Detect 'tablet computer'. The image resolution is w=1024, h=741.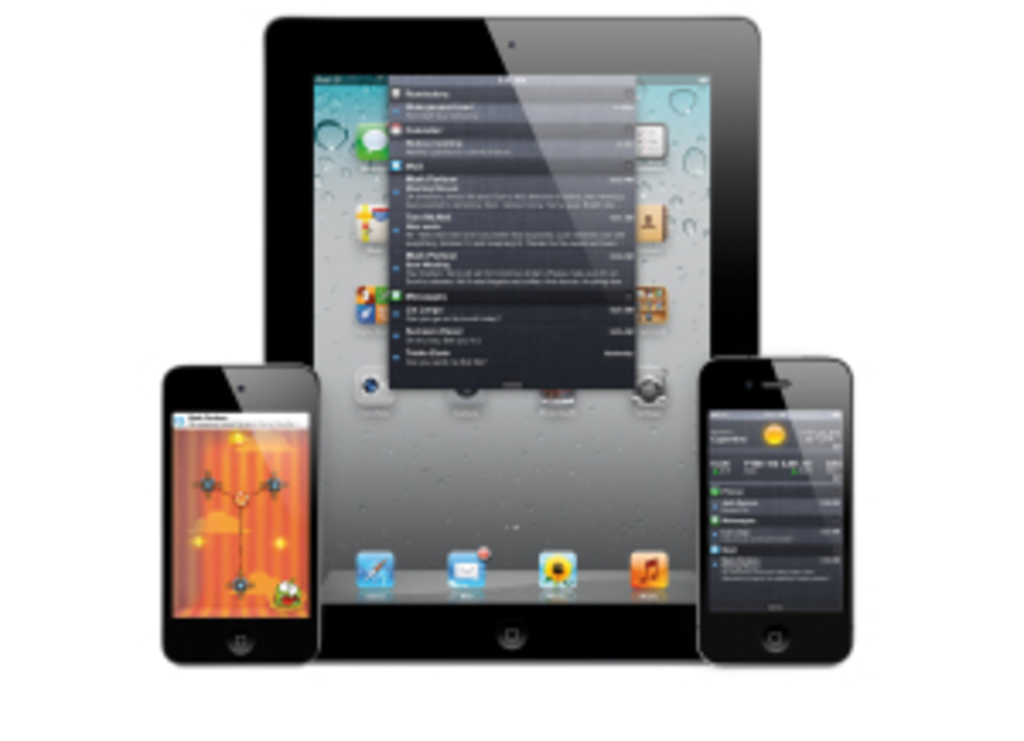
{"x1": 263, "y1": 14, "x2": 761, "y2": 666}.
